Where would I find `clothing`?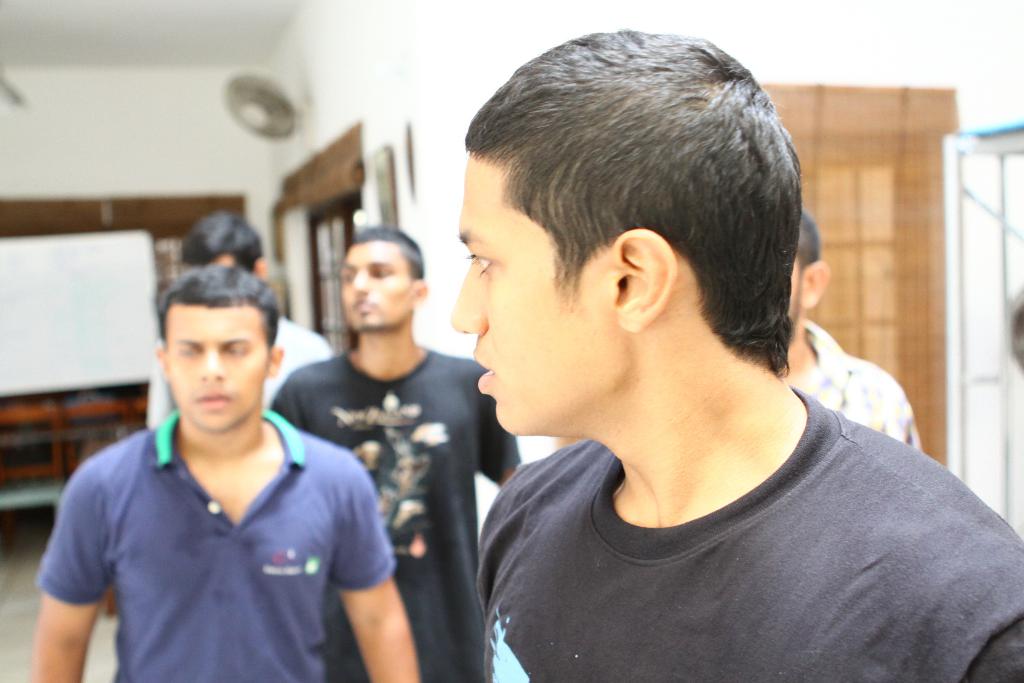
At [469, 391, 1007, 682].
